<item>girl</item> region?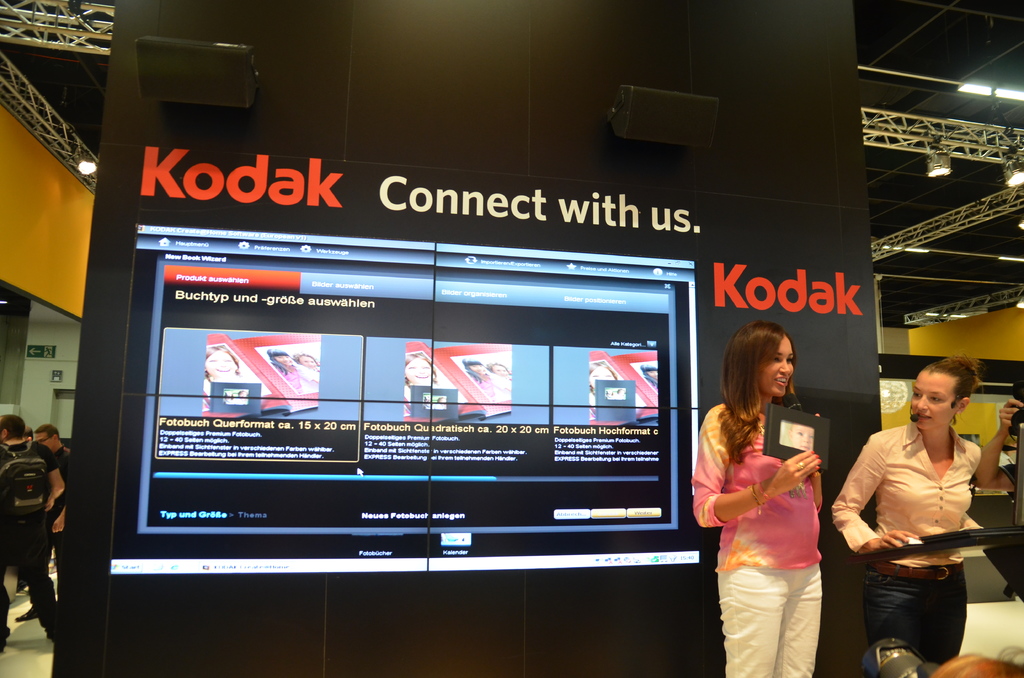
<box>679,327,826,677</box>
